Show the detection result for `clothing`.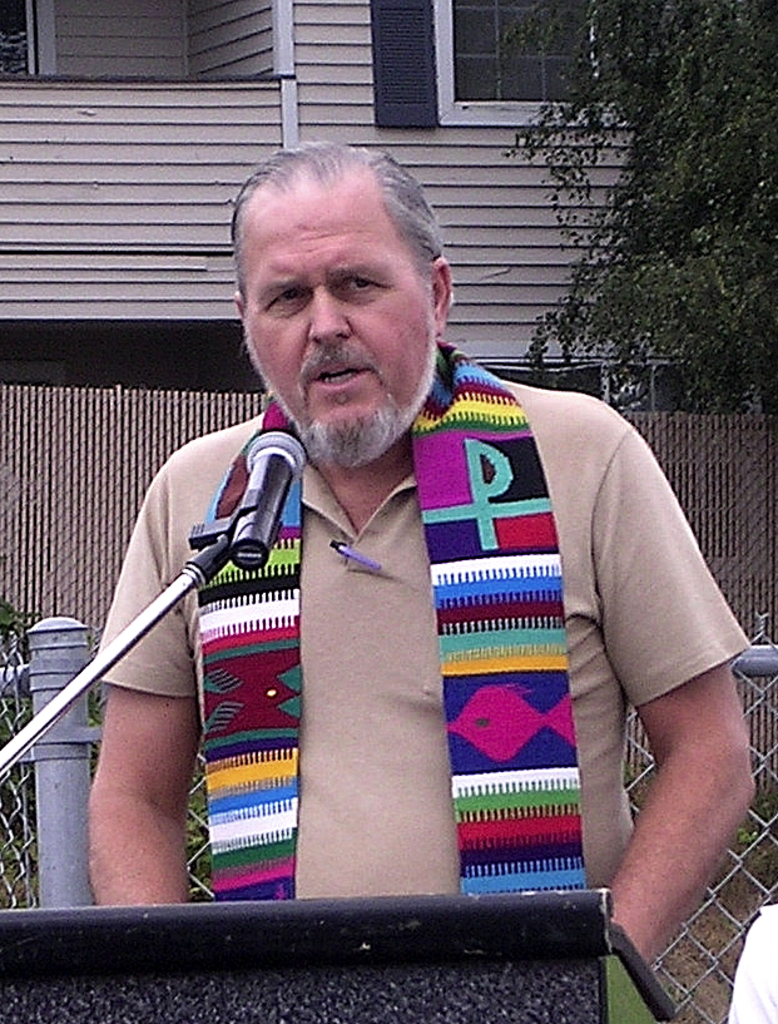
Rect(105, 396, 704, 916).
